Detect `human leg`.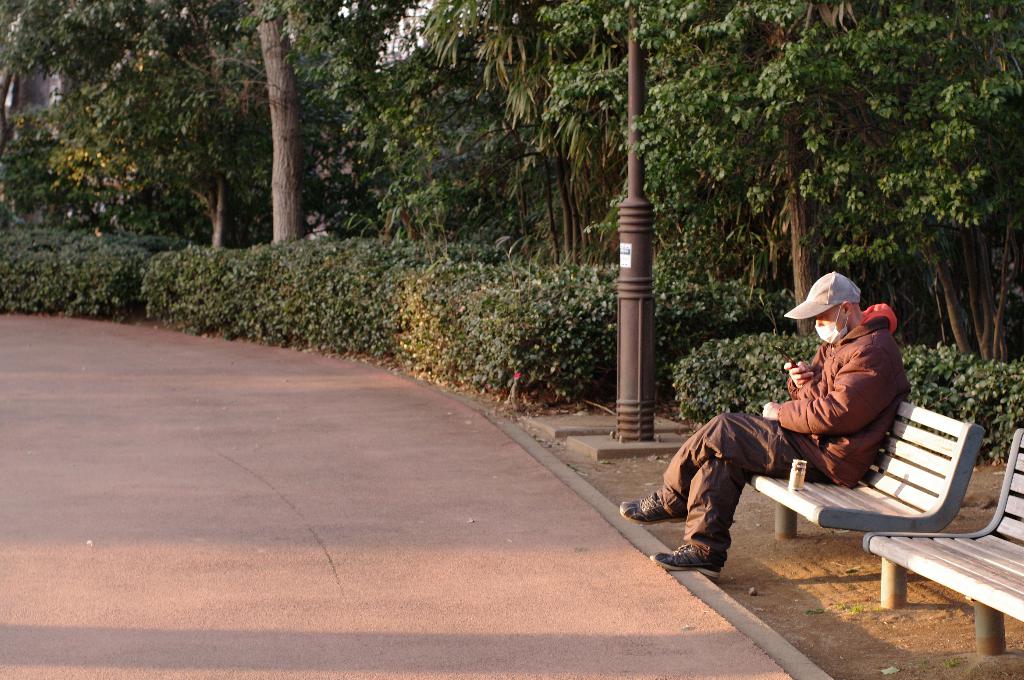
Detected at 616:411:815:525.
